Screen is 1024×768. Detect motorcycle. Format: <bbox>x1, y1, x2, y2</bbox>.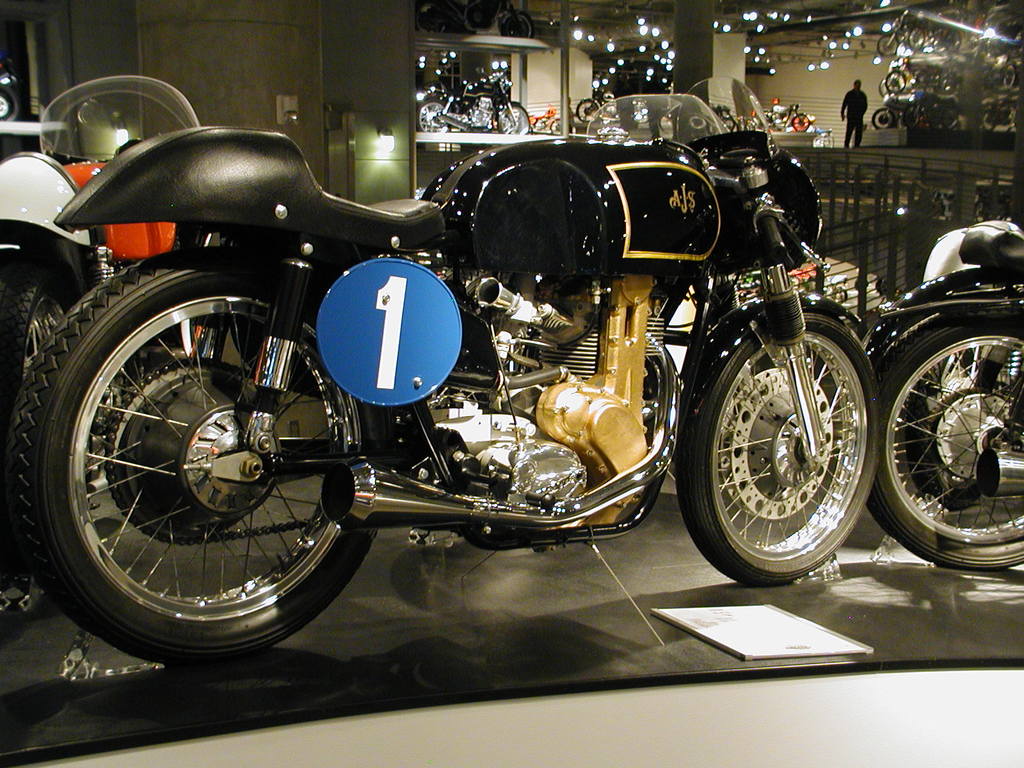
<bbox>531, 100, 571, 138</bbox>.
